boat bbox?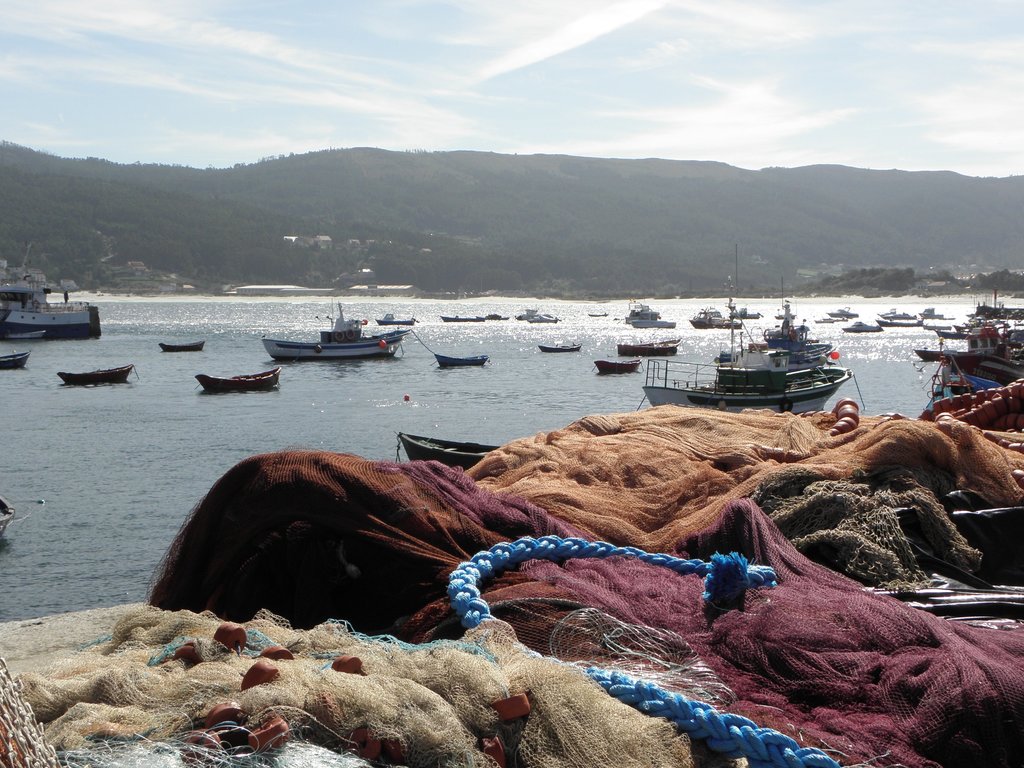
618:335:682:357
